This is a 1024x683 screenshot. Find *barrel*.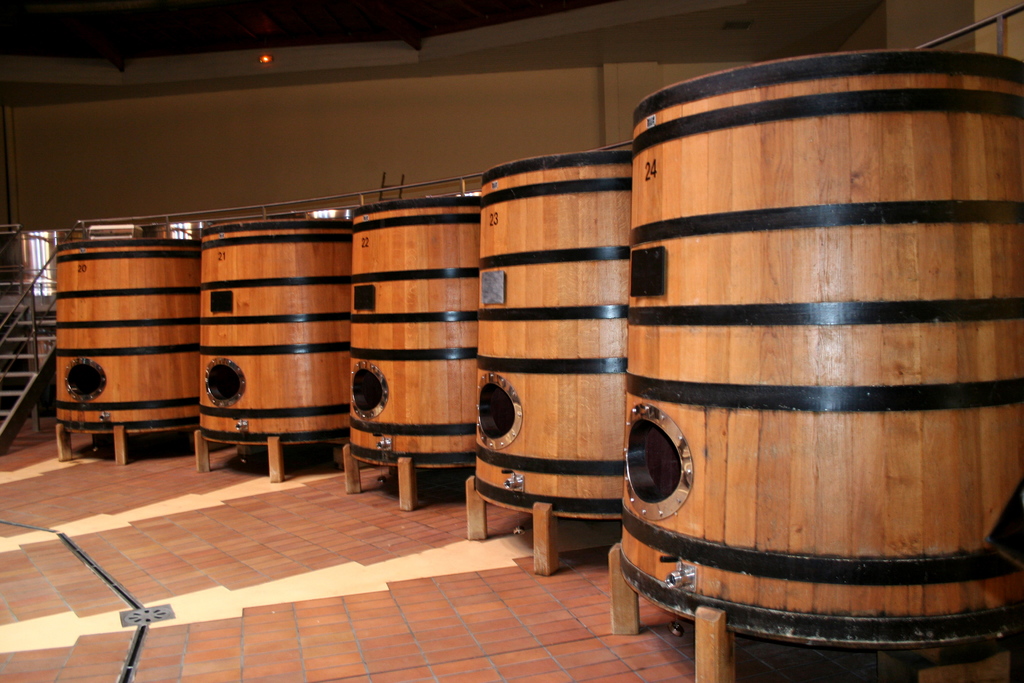
Bounding box: {"left": 616, "top": 47, "right": 1023, "bottom": 654}.
